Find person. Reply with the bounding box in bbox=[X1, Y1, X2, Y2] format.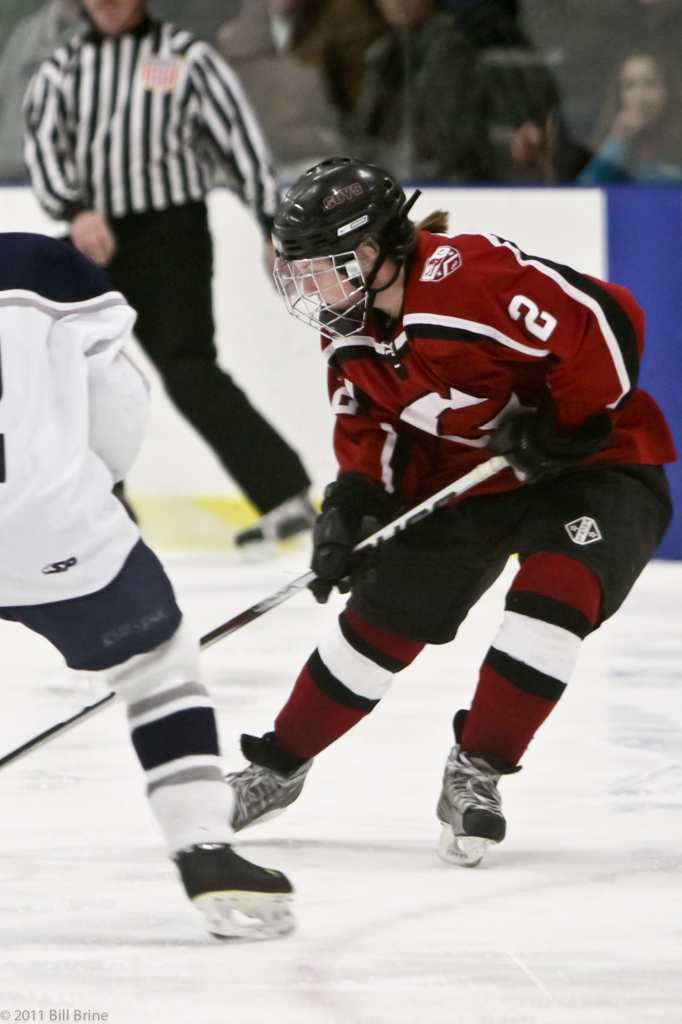
bbox=[228, 129, 656, 909].
